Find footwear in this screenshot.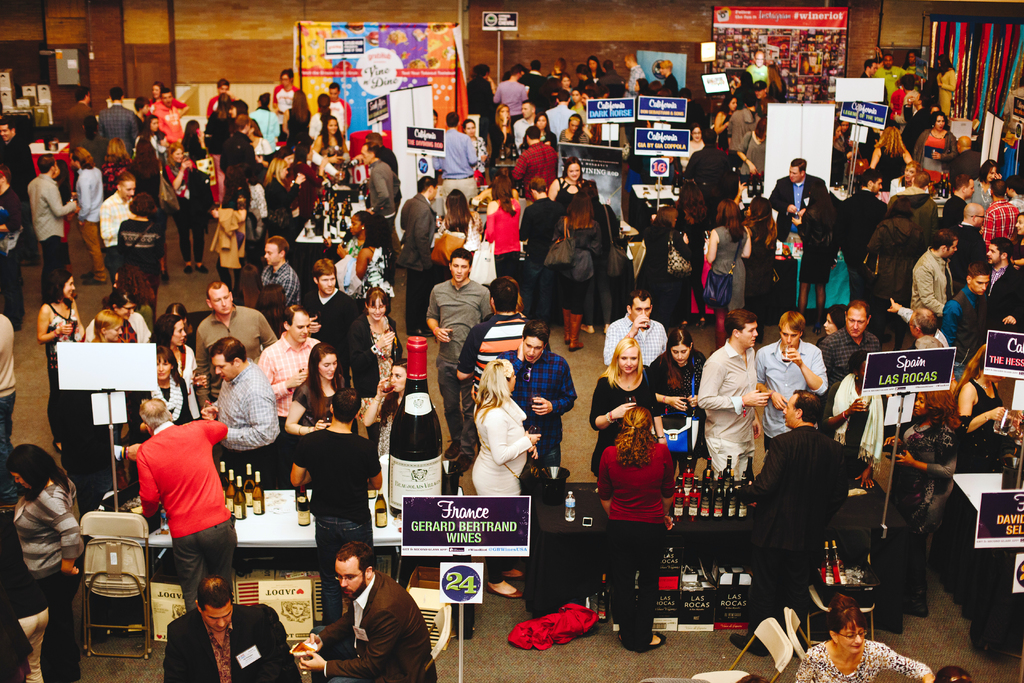
The bounding box for footwear is bbox(581, 325, 594, 333).
